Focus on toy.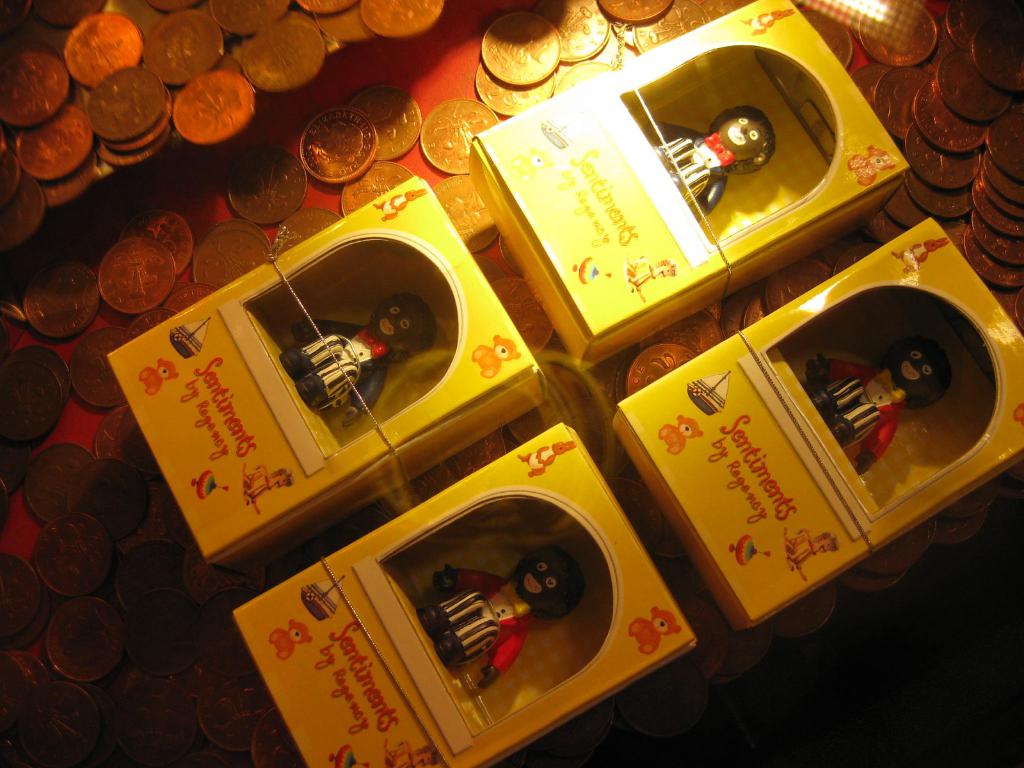
Focused at [x1=779, y1=524, x2=850, y2=589].
